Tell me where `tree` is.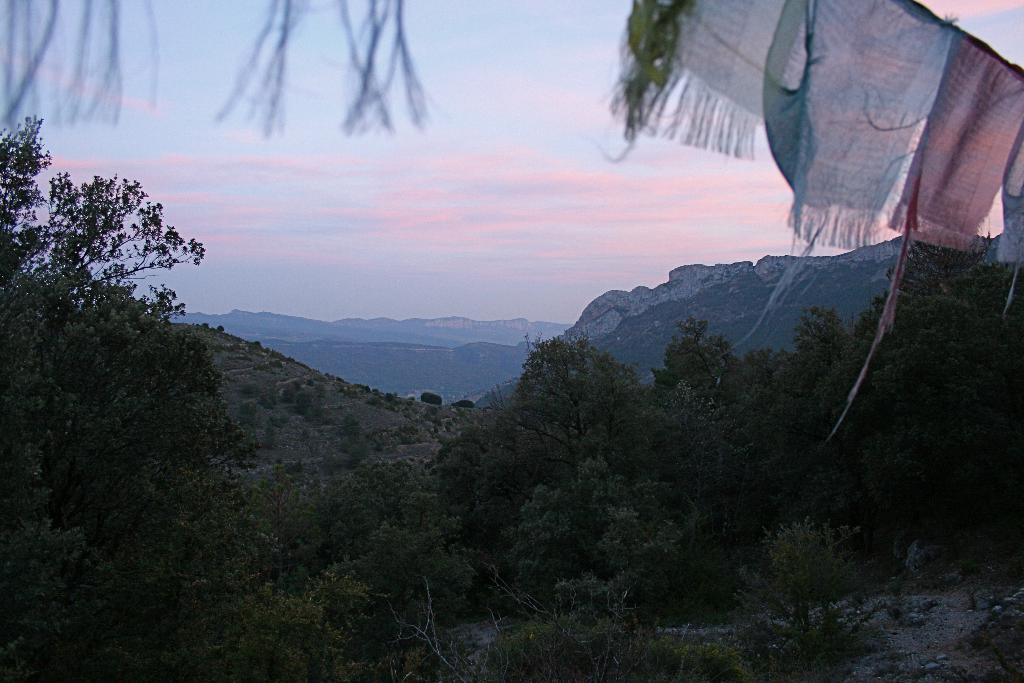
`tree` is at bbox=(28, 140, 234, 556).
